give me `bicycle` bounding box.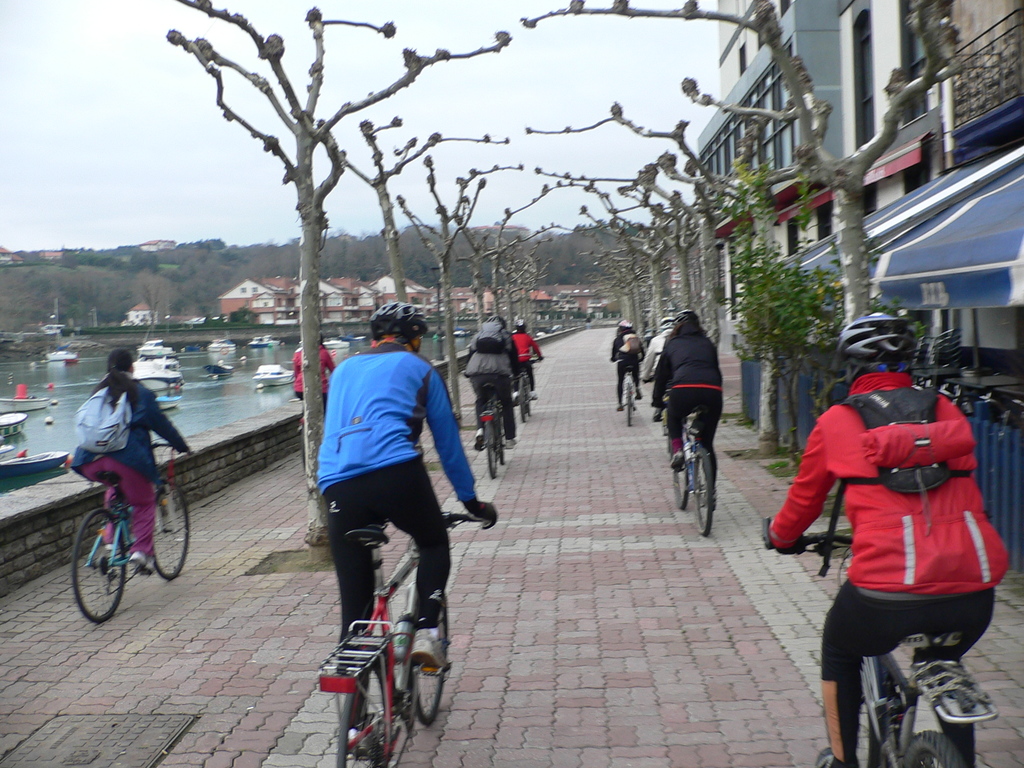
Rect(68, 440, 195, 626).
